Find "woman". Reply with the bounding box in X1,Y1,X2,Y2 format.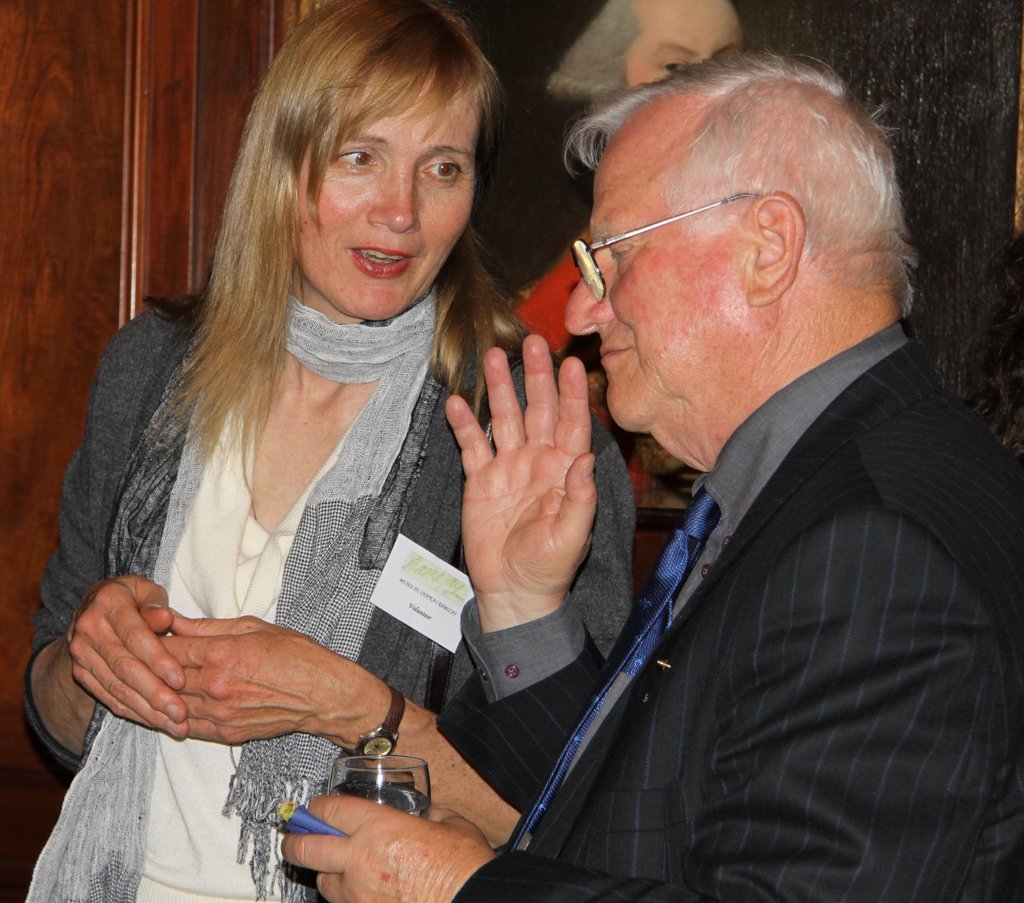
59,13,584,902.
